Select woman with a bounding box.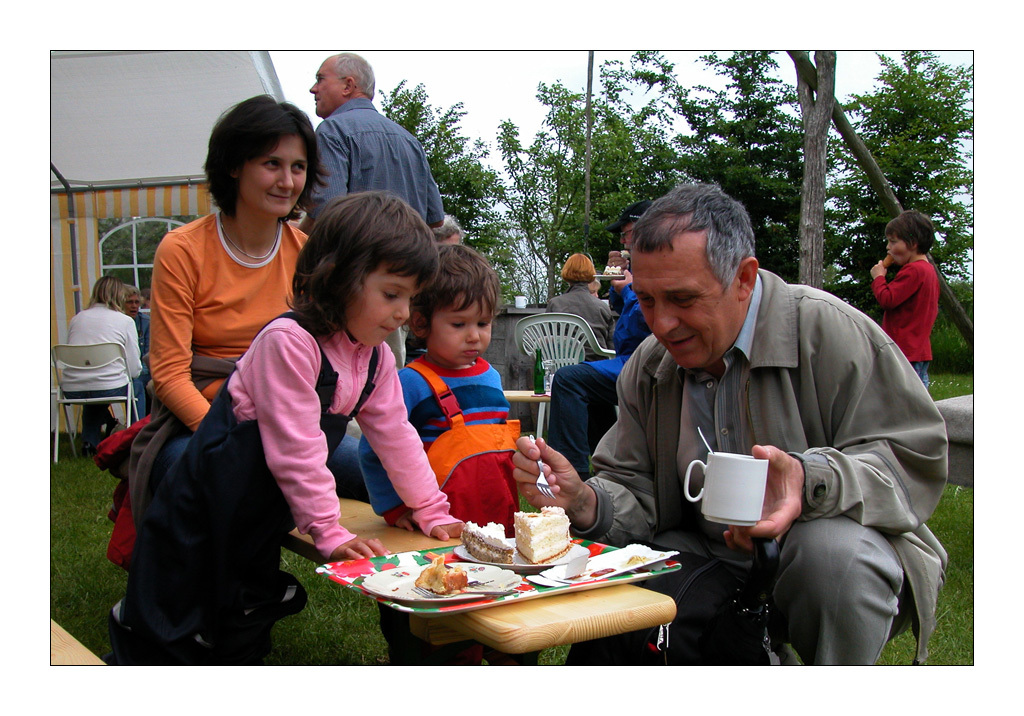
101,92,329,634.
